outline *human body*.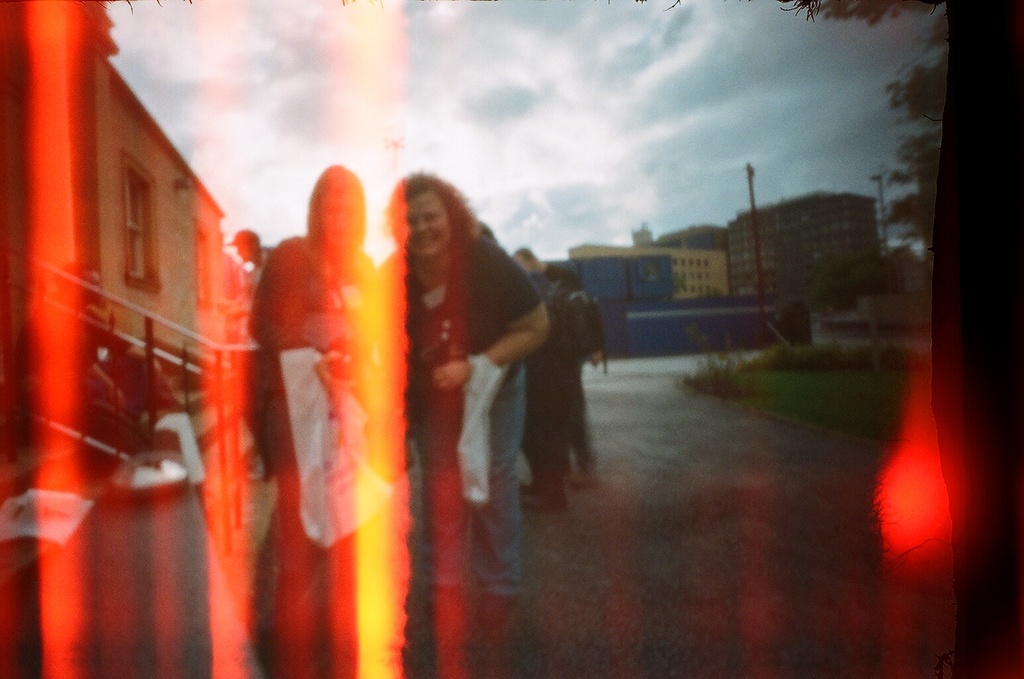
Outline: (left=511, top=243, right=571, bottom=507).
